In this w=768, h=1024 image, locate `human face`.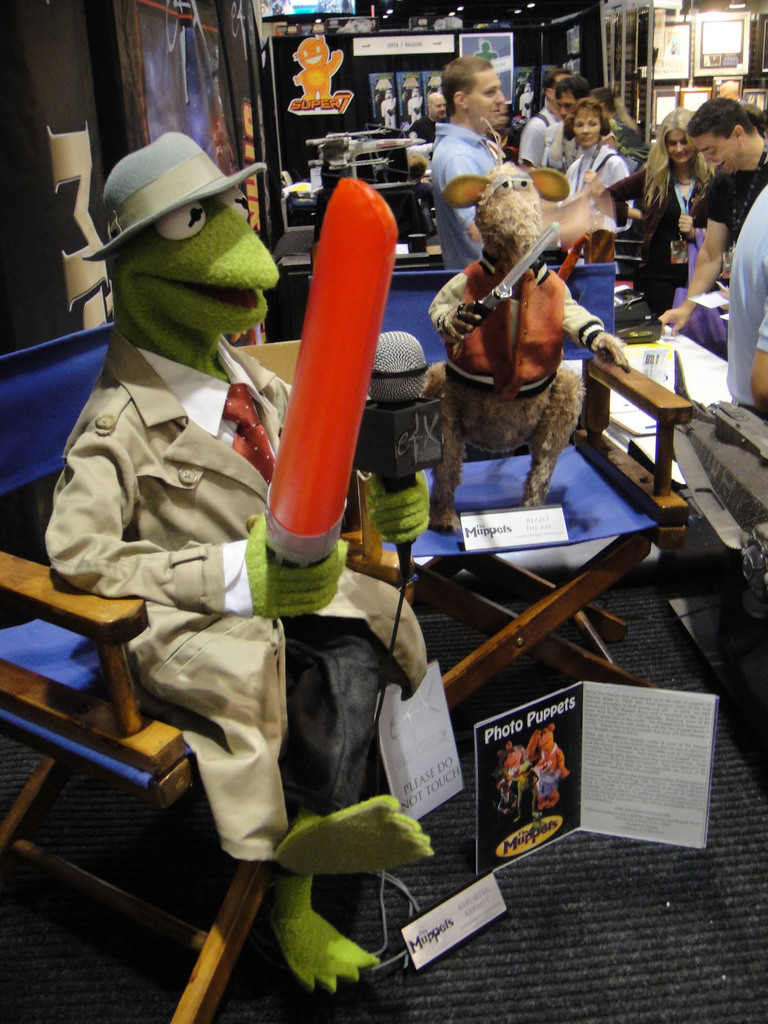
Bounding box: (577,111,595,141).
